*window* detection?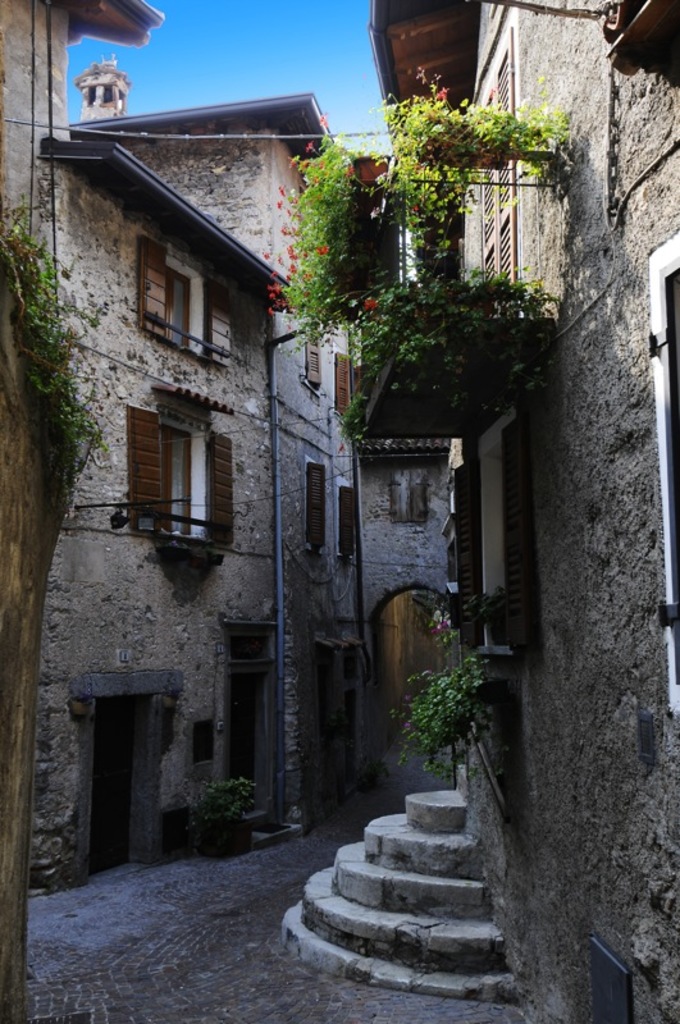
120,230,246,376
